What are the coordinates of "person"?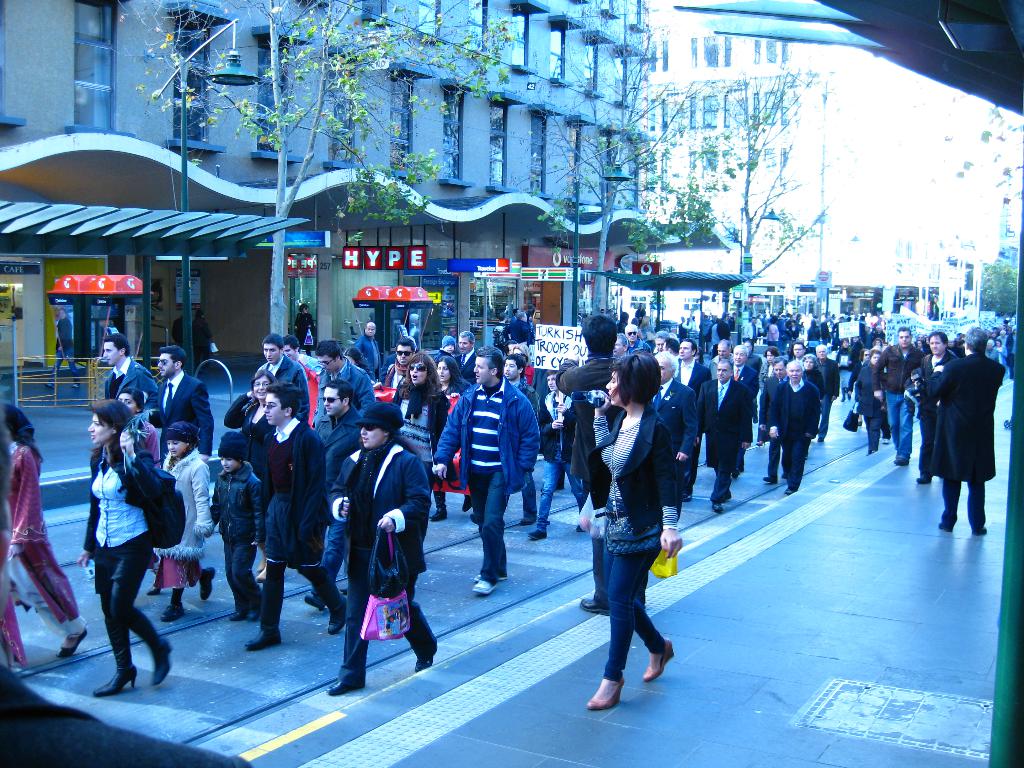
<bbox>113, 385, 161, 570</bbox>.
